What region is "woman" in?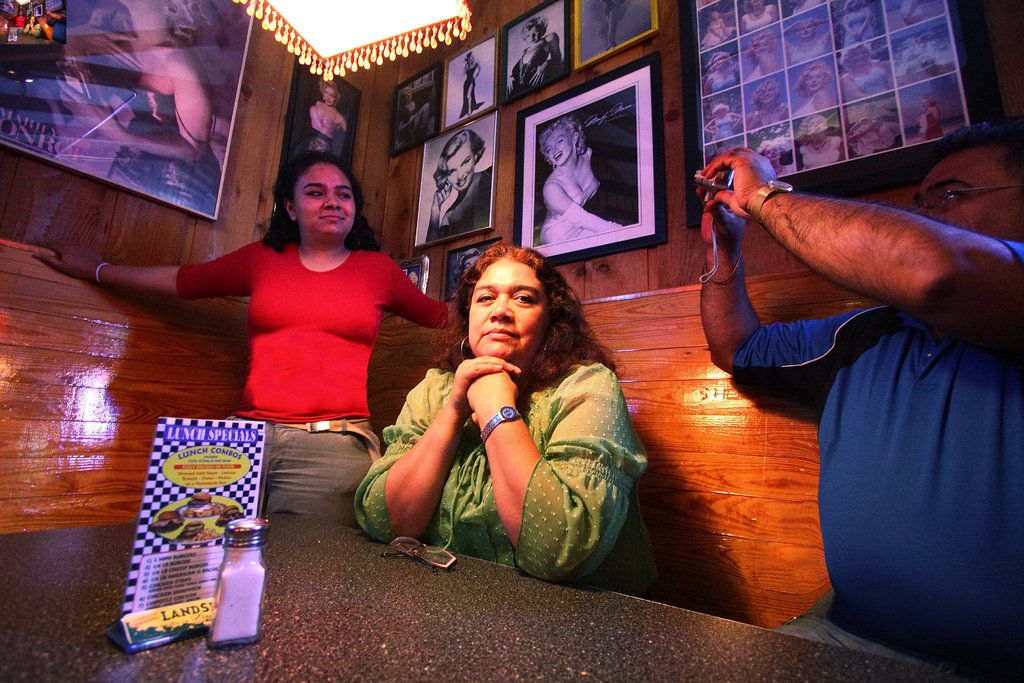
(36, 148, 460, 524).
